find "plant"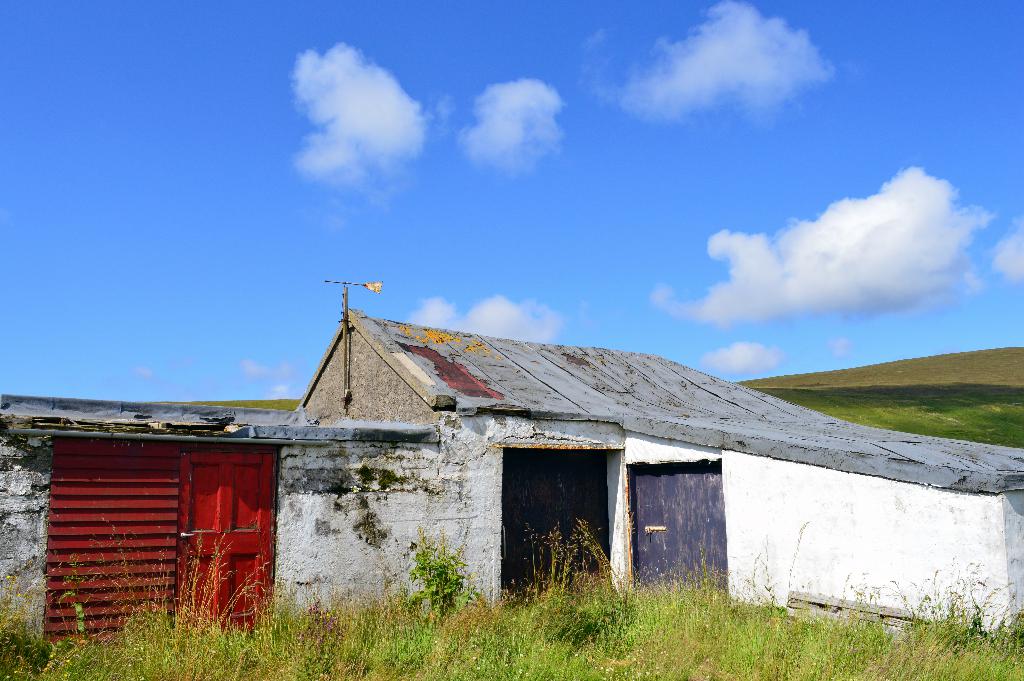
box=[397, 547, 476, 618]
